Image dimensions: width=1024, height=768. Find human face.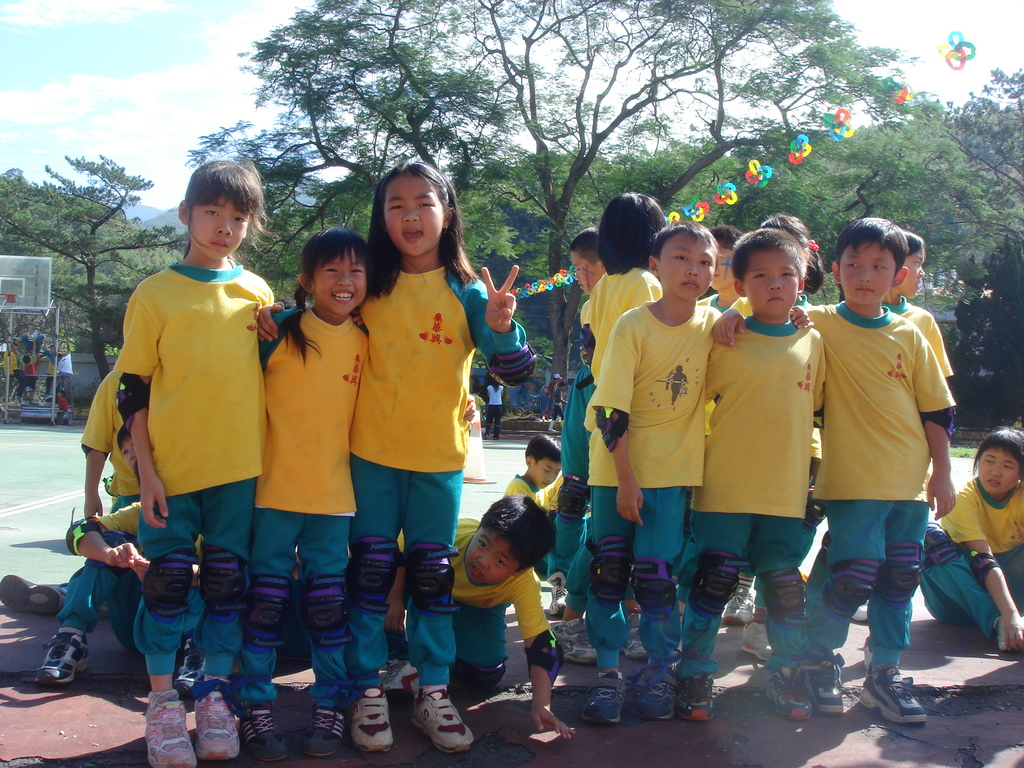
region(712, 244, 737, 294).
